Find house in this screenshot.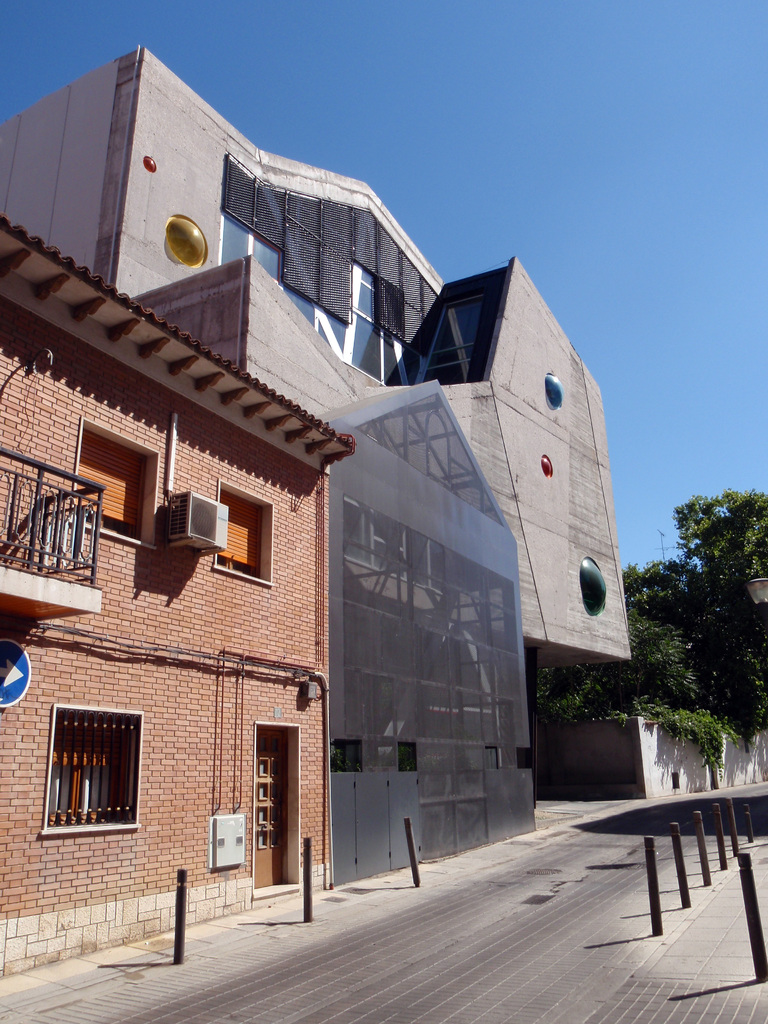
The bounding box for house is bbox=(0, 218, 352, 975).
